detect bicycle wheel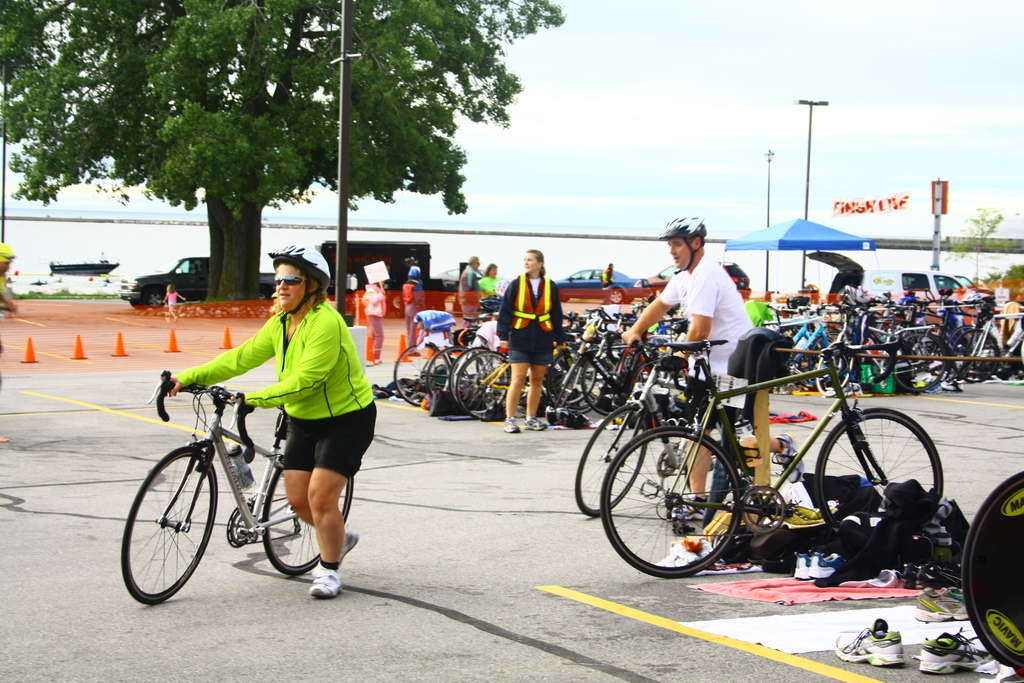
<box>122,450,219,605</box>
